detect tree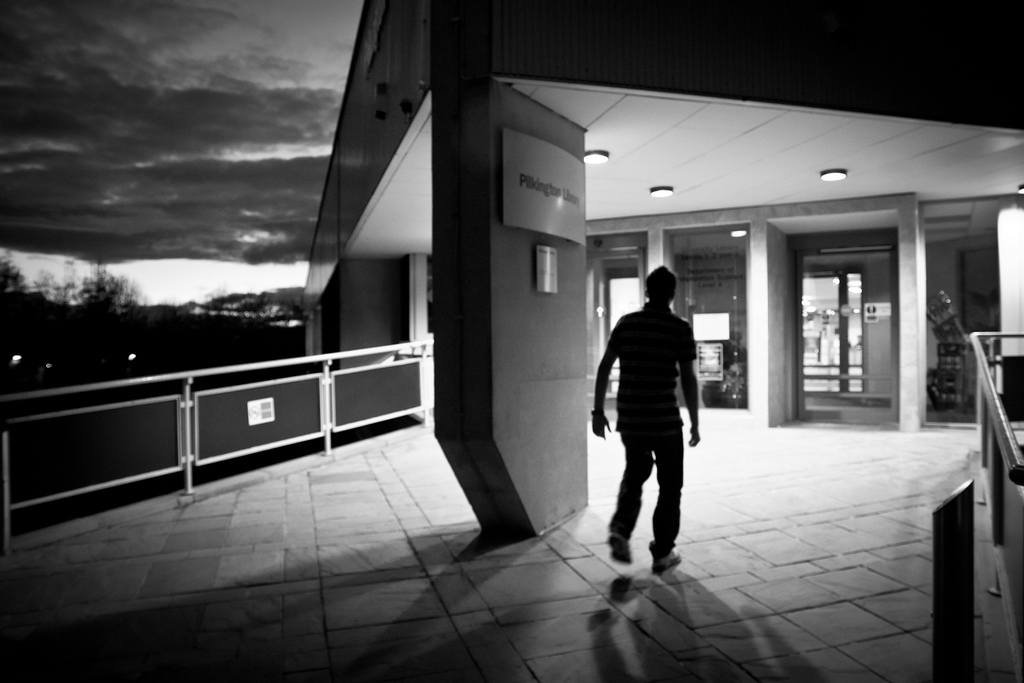
28:266:69:309
